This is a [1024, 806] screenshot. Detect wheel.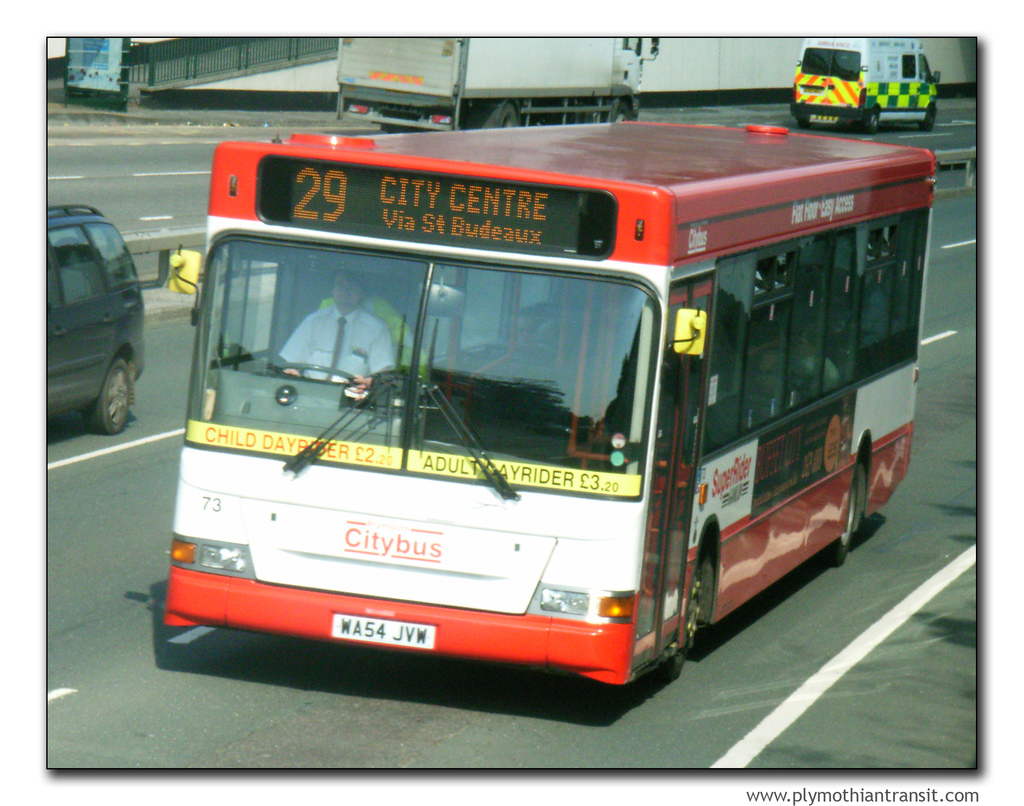
[75,356,134,433].
